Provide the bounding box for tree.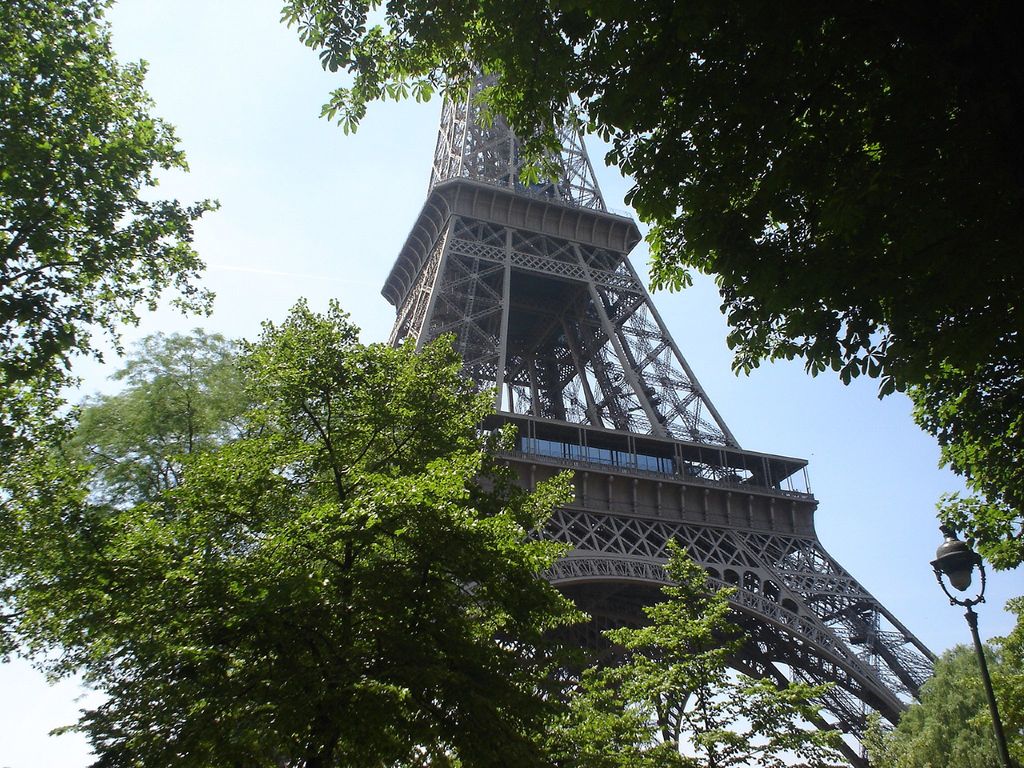
x1=520, y1=547, x2=881, y2=767.
